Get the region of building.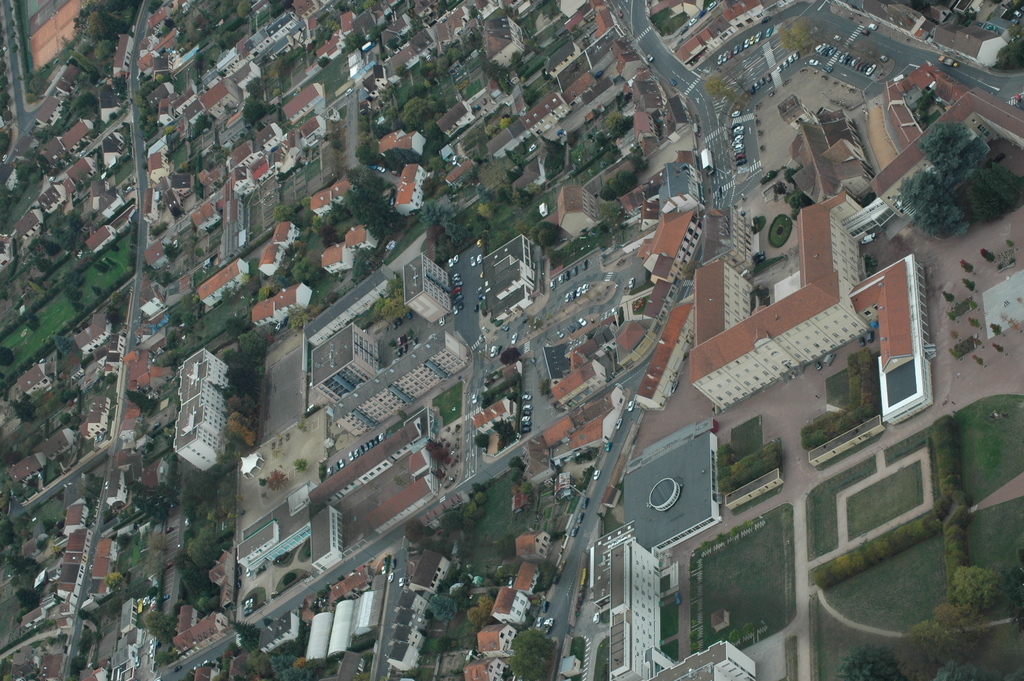
pyautogui.locateOnScreen(403, 252, 451, 325).
